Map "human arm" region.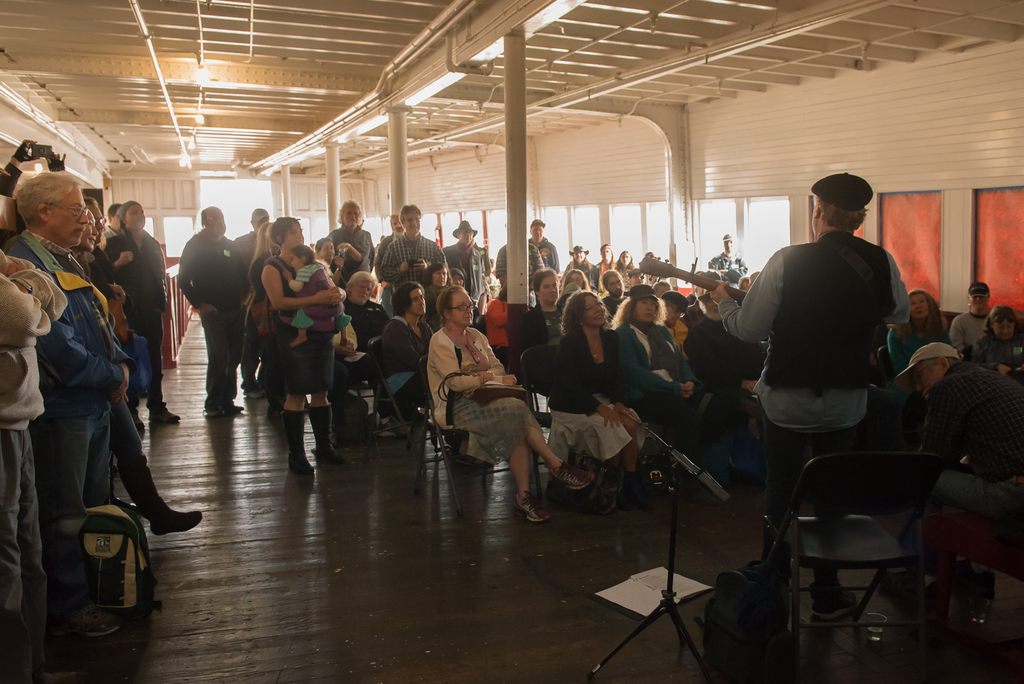
Mapped to [x1=379, y1=304, x2=385, y2=319].
